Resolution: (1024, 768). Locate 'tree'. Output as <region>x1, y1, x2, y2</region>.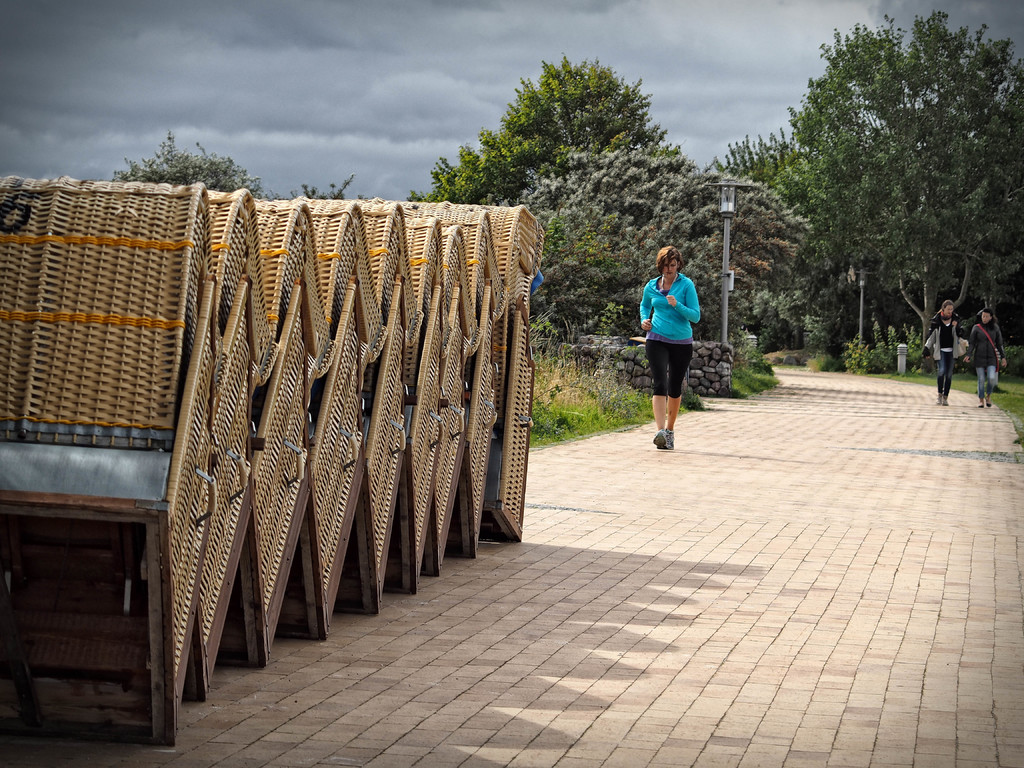
<region>765, 25, 1000, 368</region>.
